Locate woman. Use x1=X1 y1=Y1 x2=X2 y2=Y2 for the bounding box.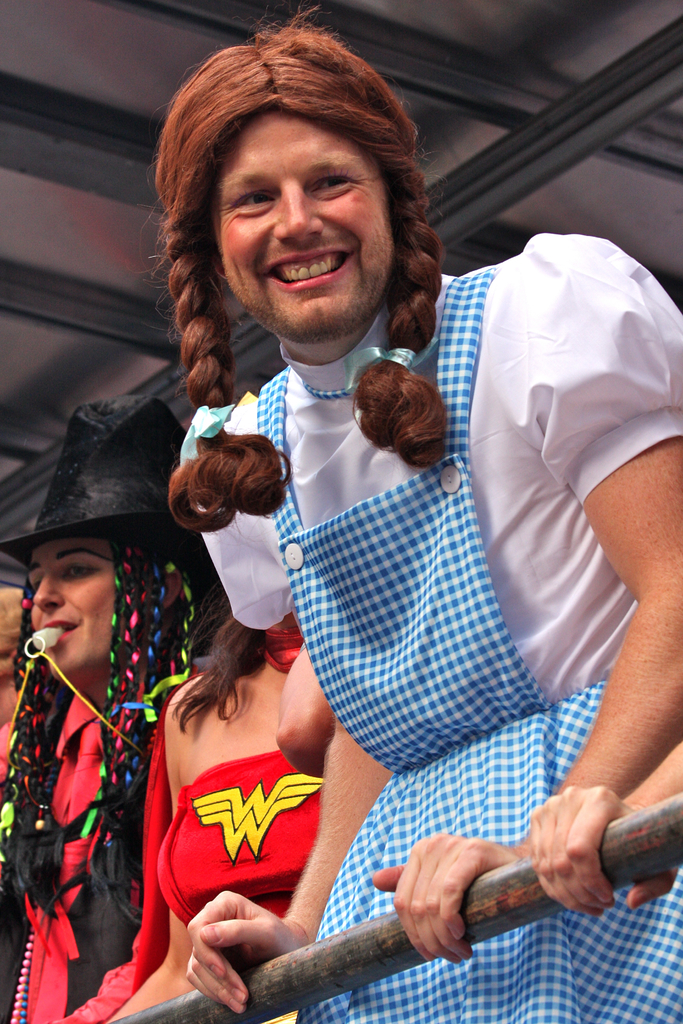
x1=150 y1=83 x2=630 y2=1023.
